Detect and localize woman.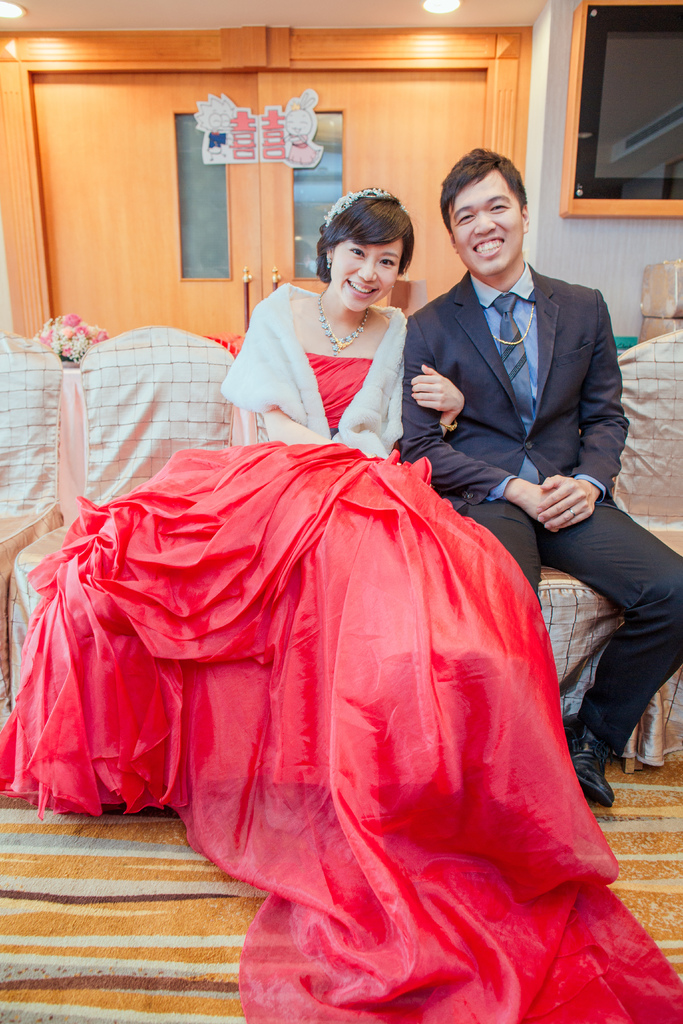
Localized at 0 185 682 1023.
